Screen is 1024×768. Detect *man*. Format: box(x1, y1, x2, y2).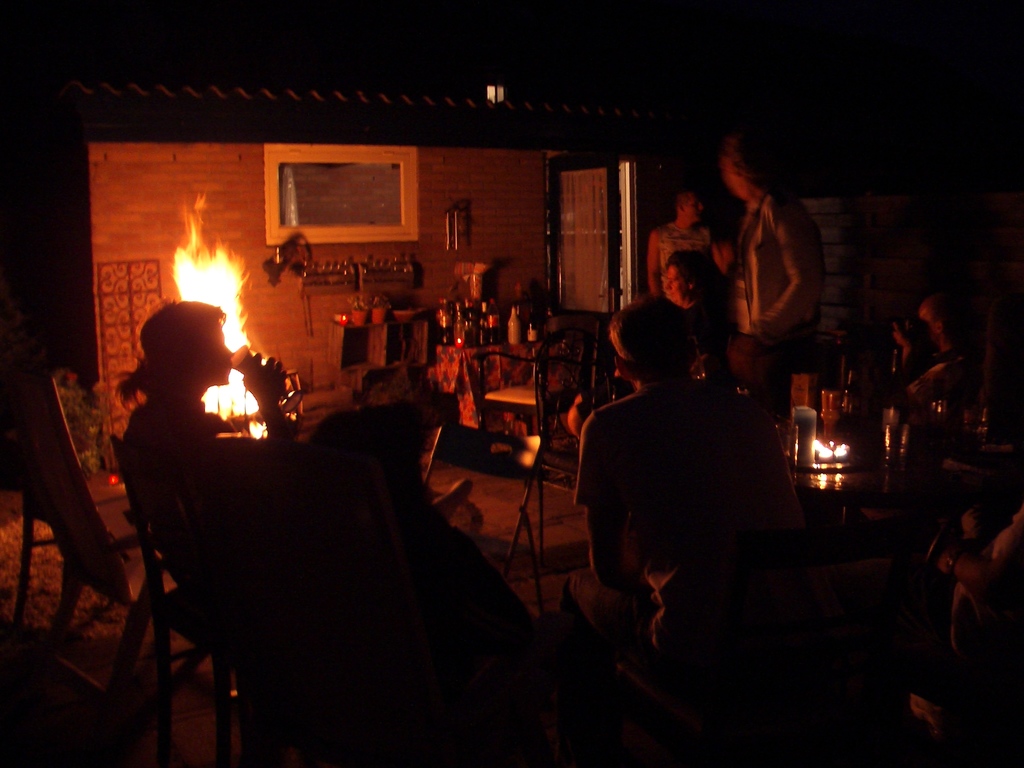
box(573, 298, 766, 589).
